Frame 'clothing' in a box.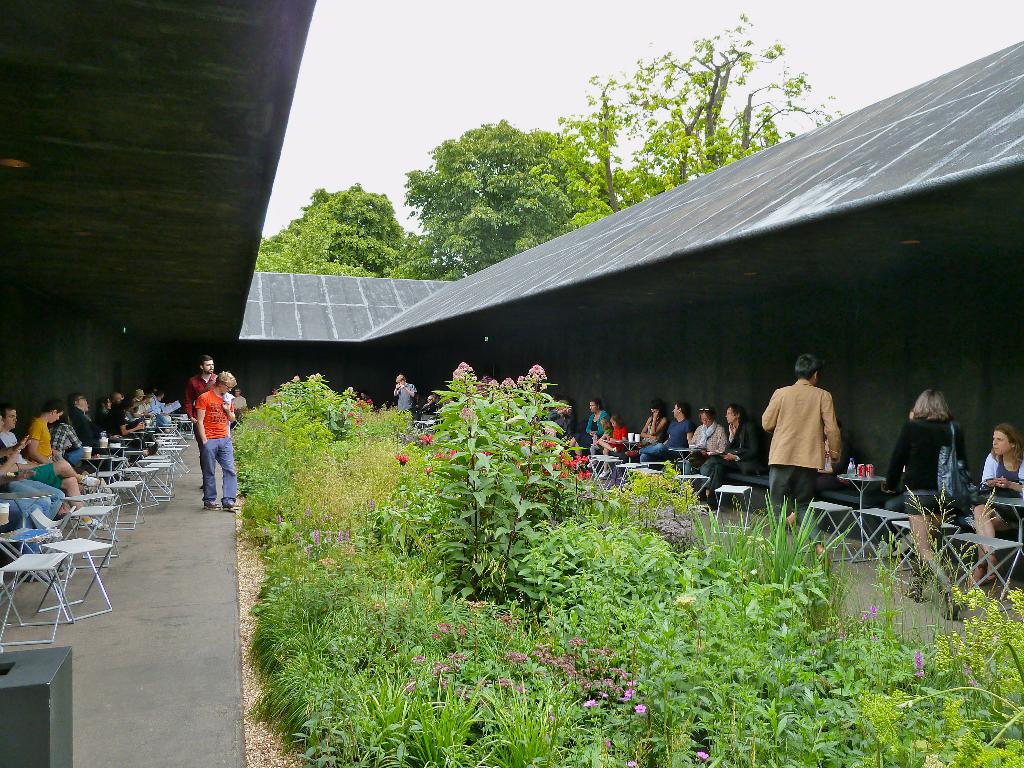
[left=0, top=423, right=62, bottom=491].
